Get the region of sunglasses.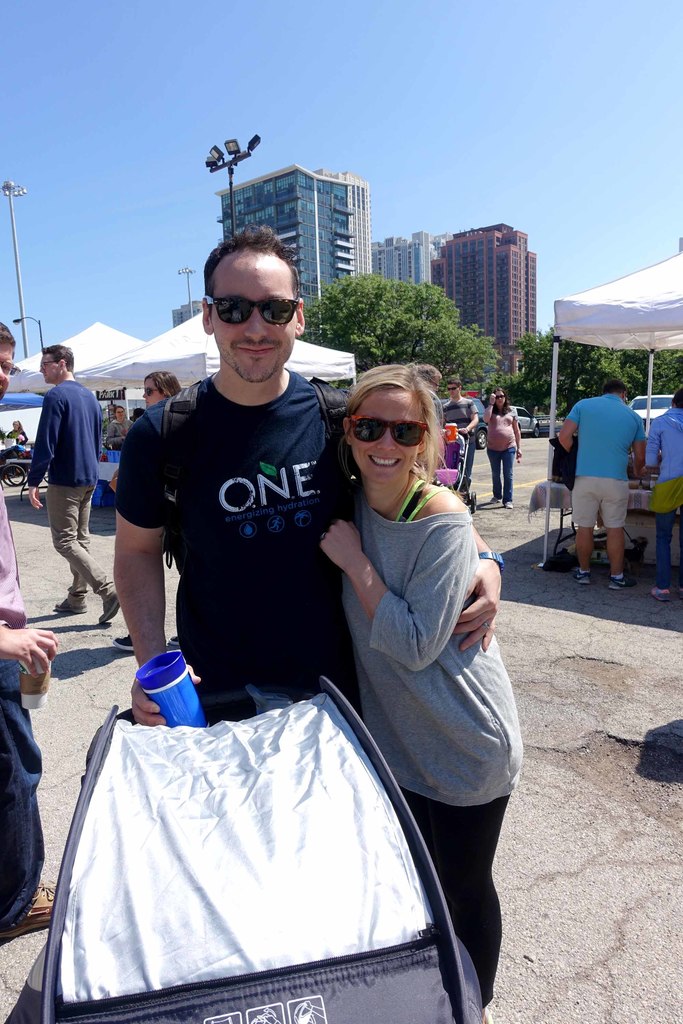
{"left": 445, "top": 385, "right": 460, "bottom": 392}.
